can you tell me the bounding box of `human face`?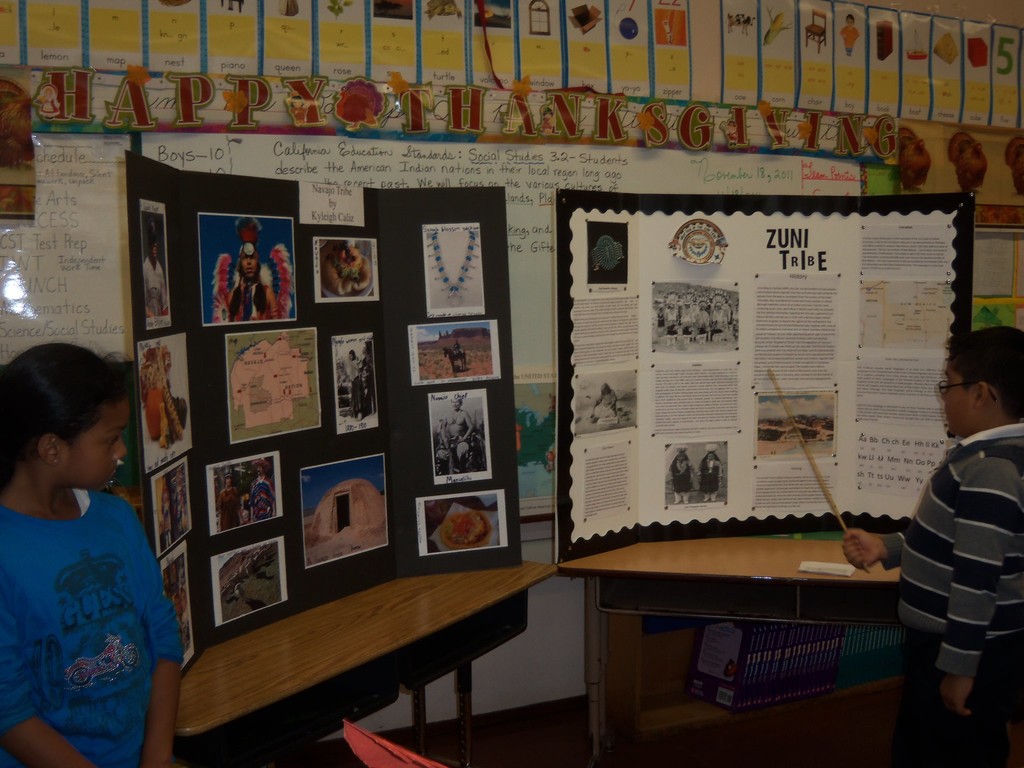
bbox=[53, 401, 129, 487].
